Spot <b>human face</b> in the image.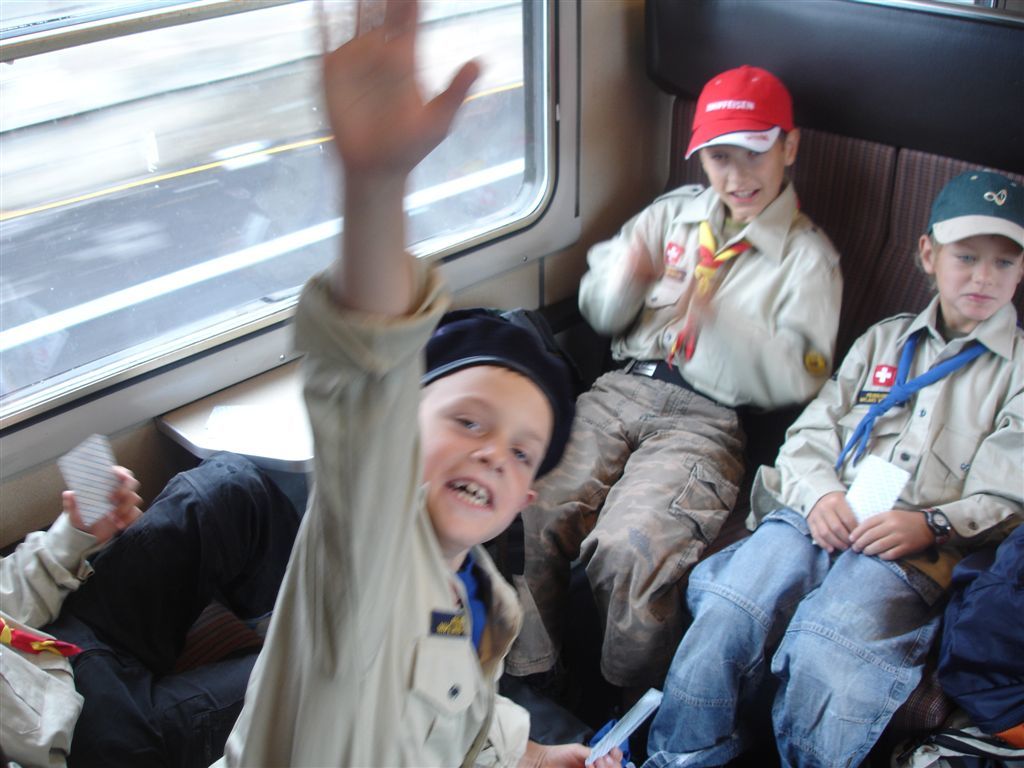
<b>human face</b> found at (x1=939, y1=237, x2=1023, y2=321).
